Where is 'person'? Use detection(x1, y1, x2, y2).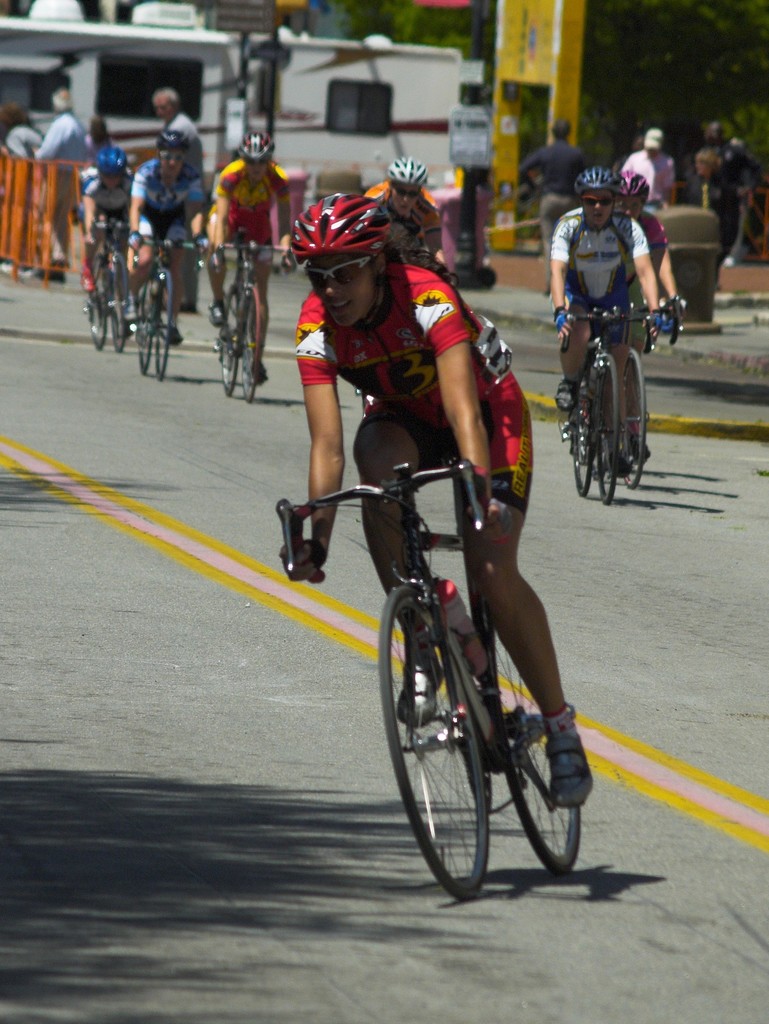
detection(23, 83, 83, 264).
